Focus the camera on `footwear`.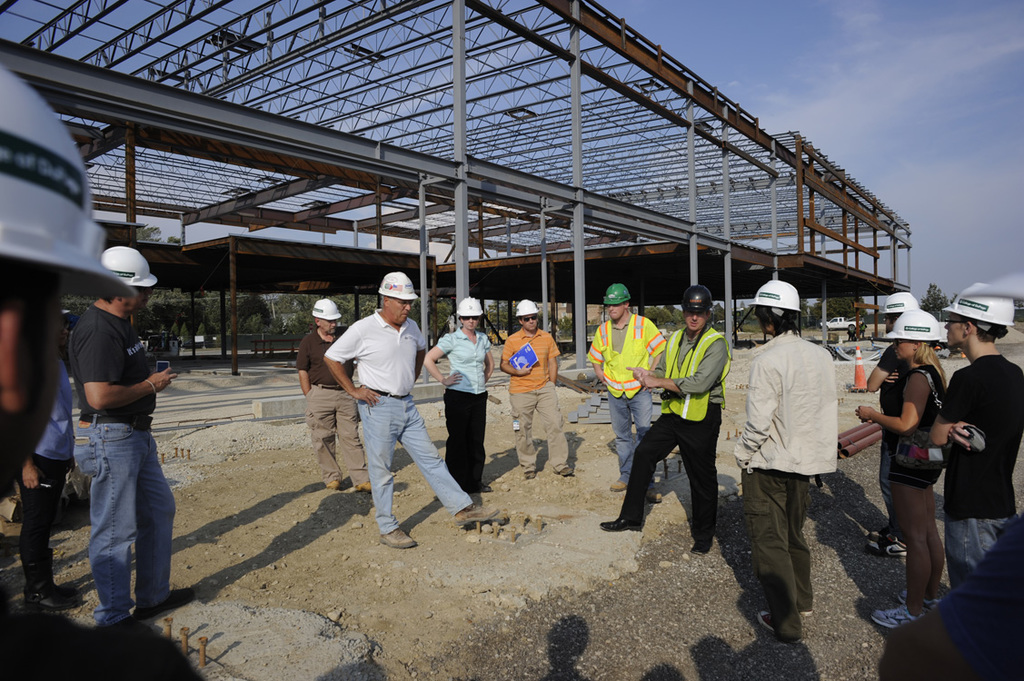
Focus region: pyautogui.locateOnScreen(22, 555, 85, 607).
